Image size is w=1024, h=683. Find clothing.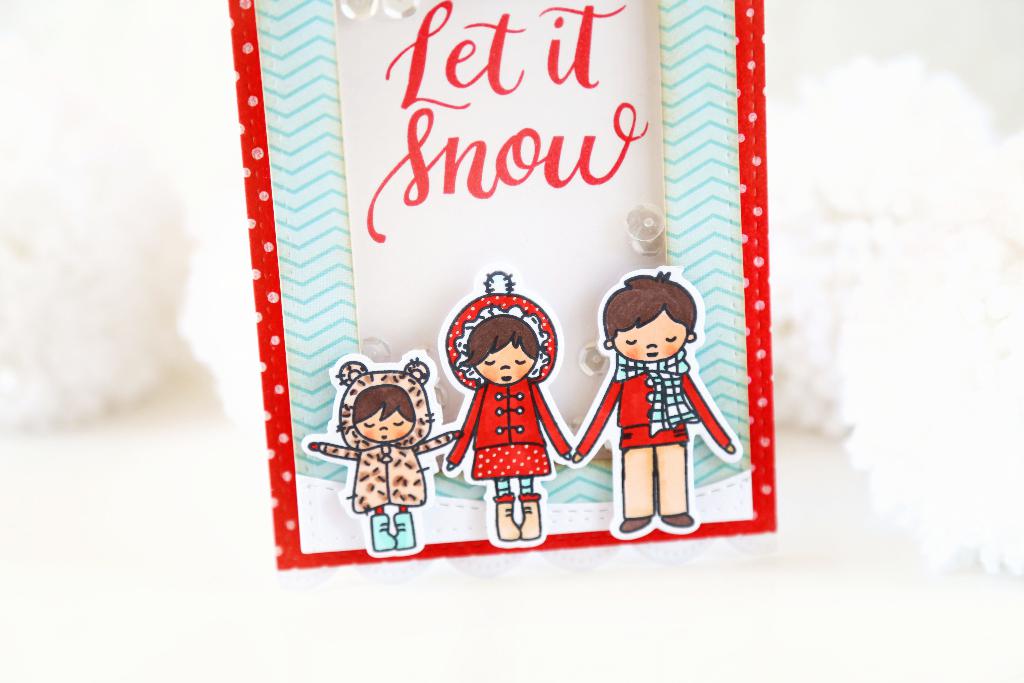
321 432 454 513.
